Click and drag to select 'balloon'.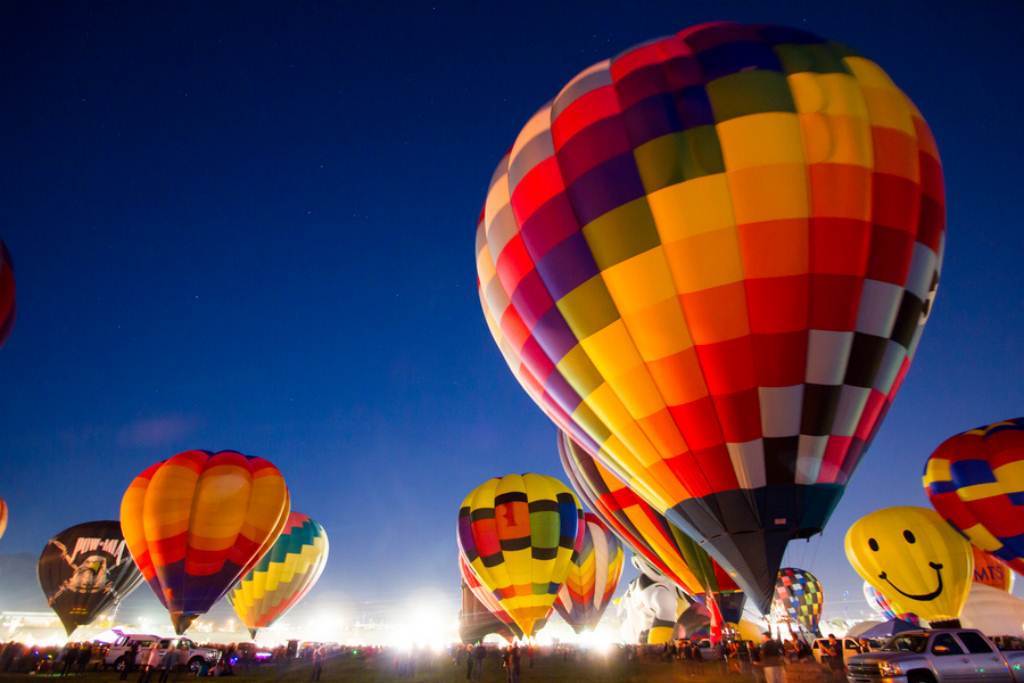
Selection: (121,446,279,626).
